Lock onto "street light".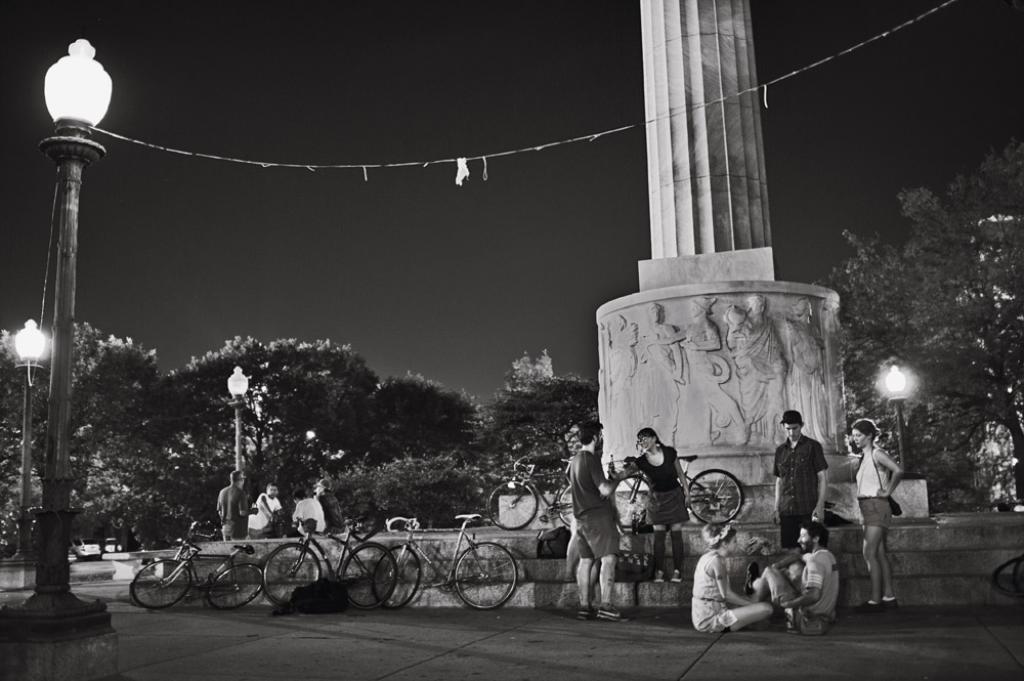
Locked: (x1=879, y1=357, x2=914, y2=479).
